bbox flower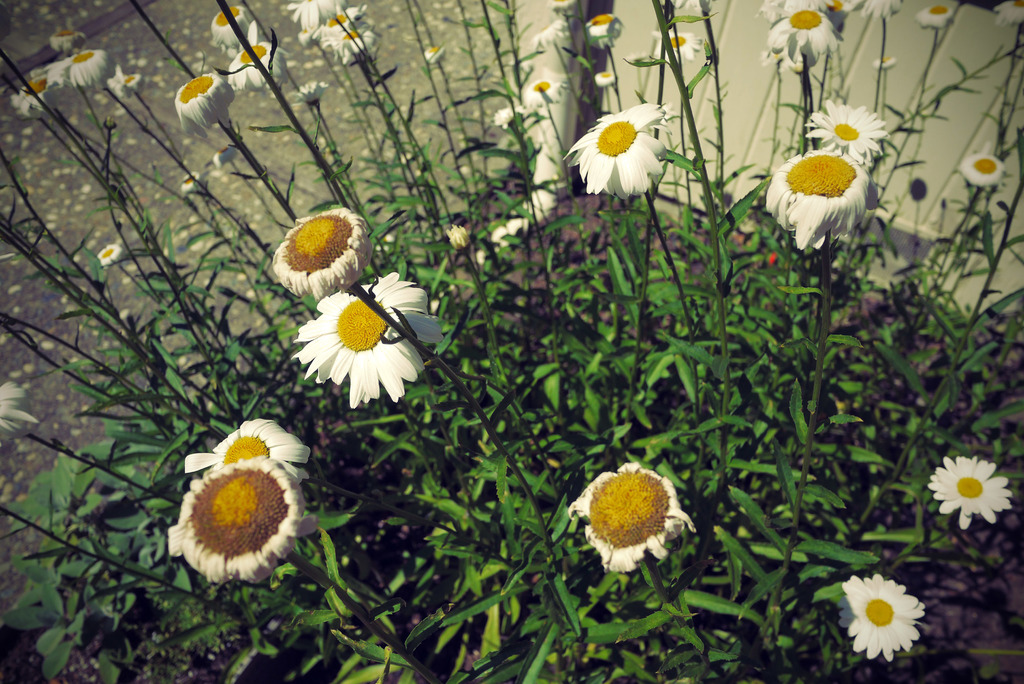
select_region(294, 272, 444, 407)
